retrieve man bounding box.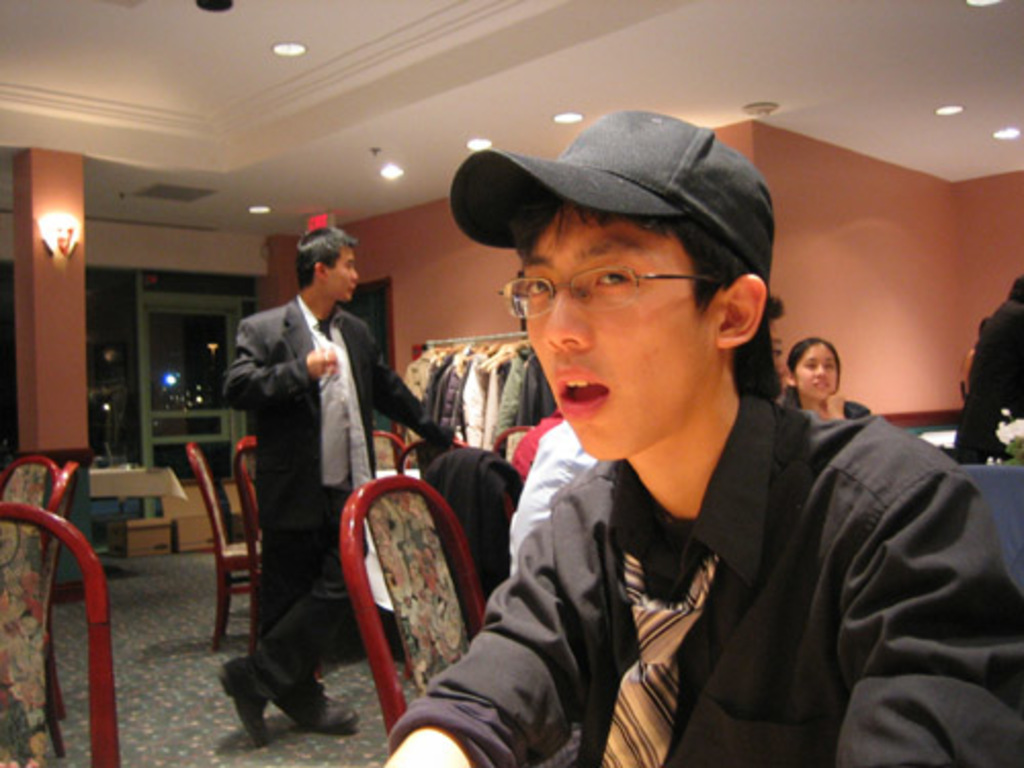
Bounding box: region(225, 217, 455, 752).
